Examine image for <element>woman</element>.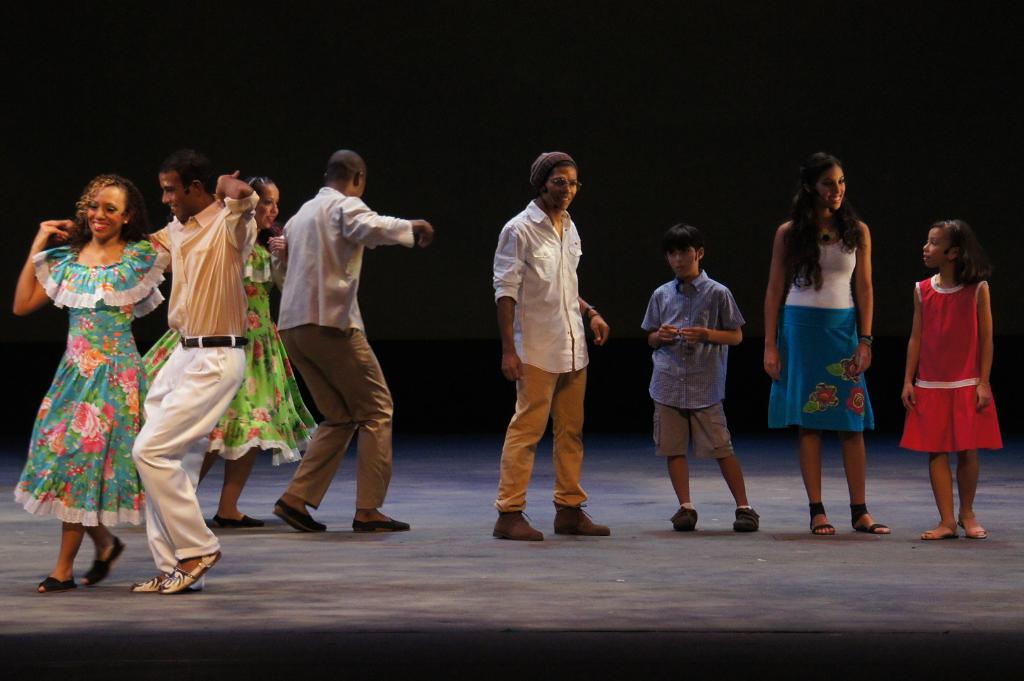
Examination result: [x1=897, y1=227, x2=1010, y2=540].
